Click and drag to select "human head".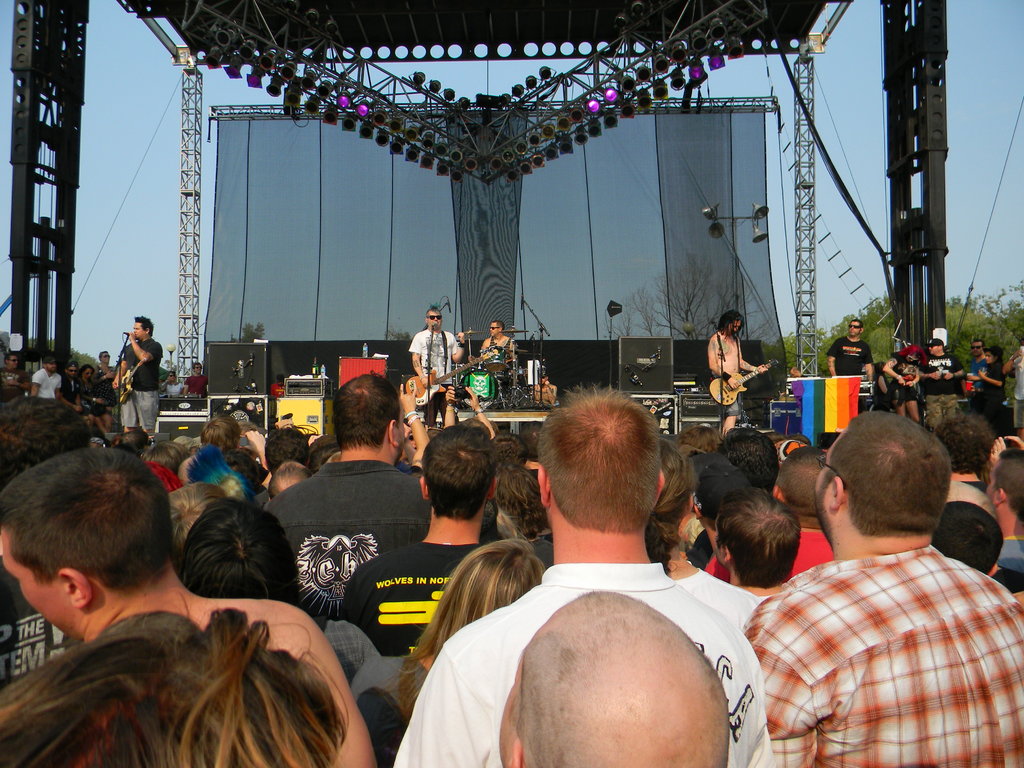
Selection: {"x1": 145, "y1": 435, "x2": 190, "y2": 474}.
